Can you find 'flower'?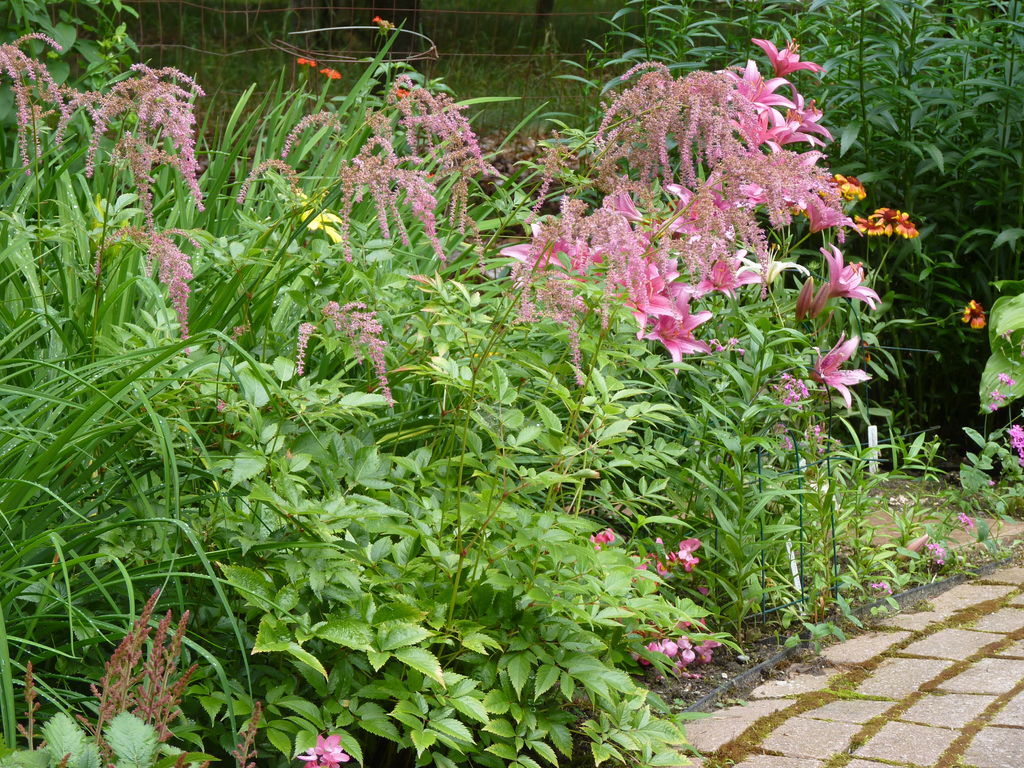
Yes, bounding box: x1=308 y1=738 x2=344 y2=764.
